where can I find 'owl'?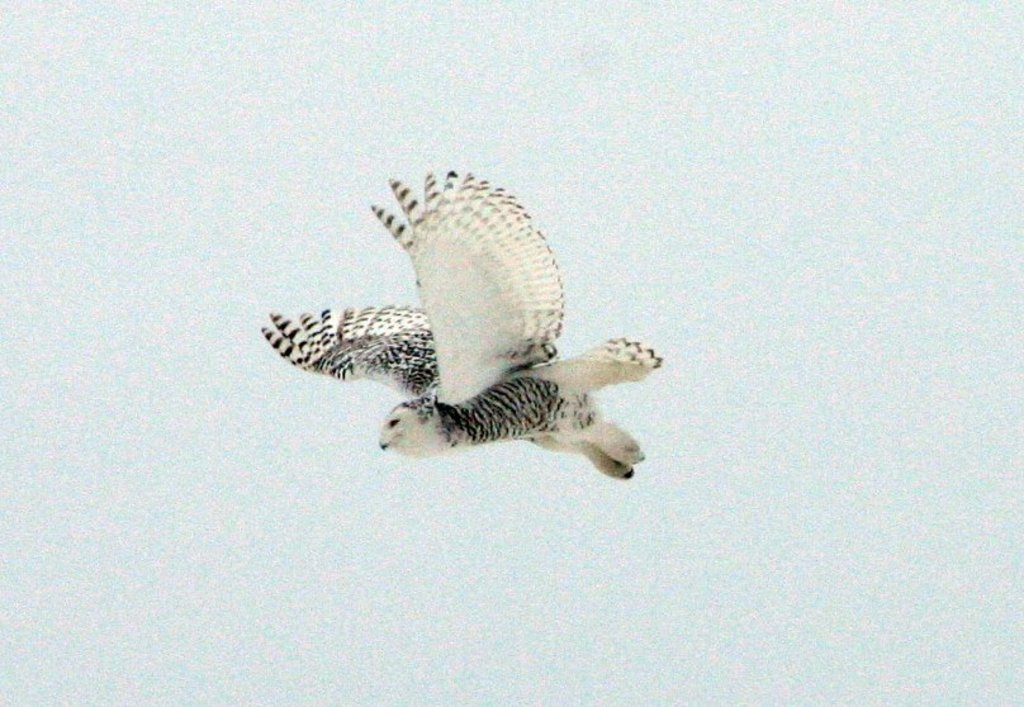
You can find it at <region>265, 167, 664, 479</region>.
